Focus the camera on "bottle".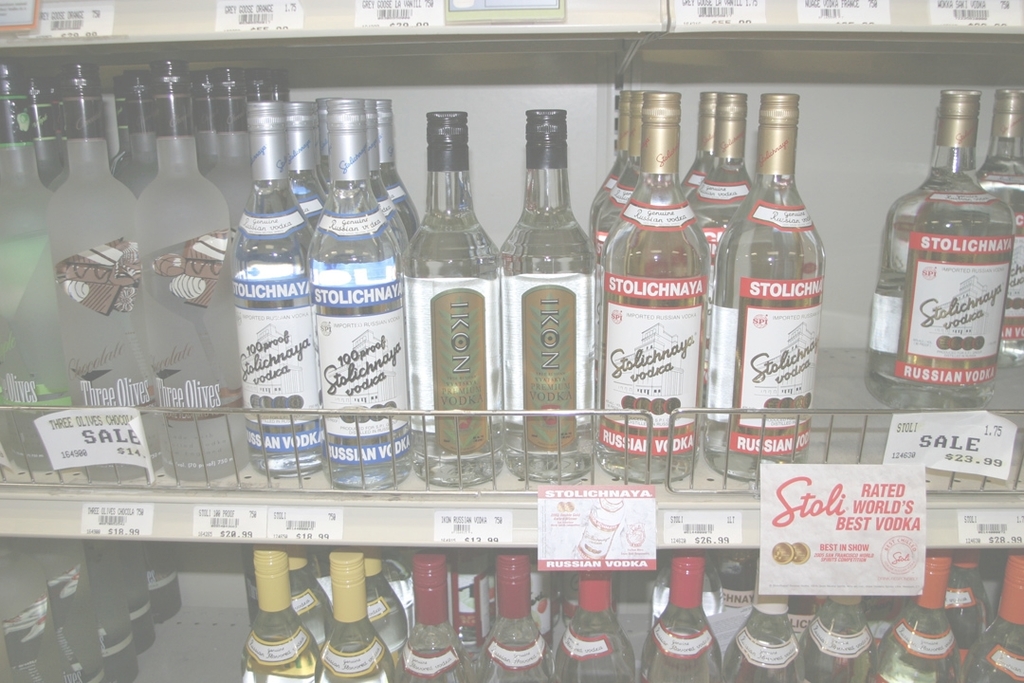
Focus region: [x1=29, y1=59, x2=162, y2=481].
